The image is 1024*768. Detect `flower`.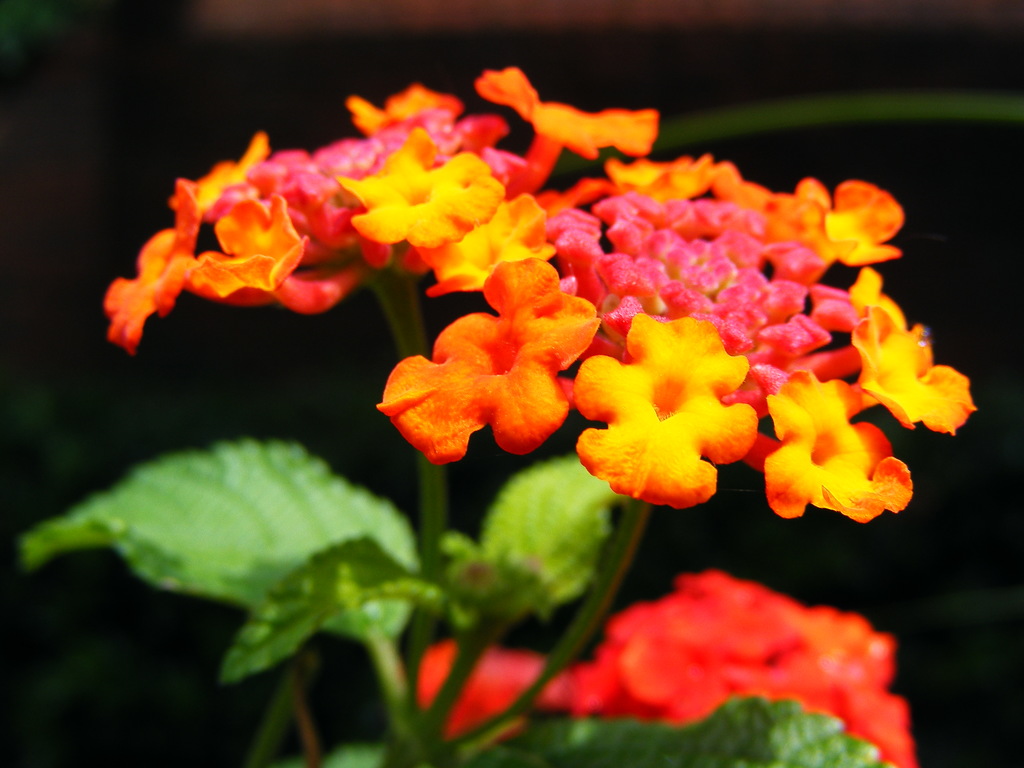
Detection: box(548, 188, 862, 417).
